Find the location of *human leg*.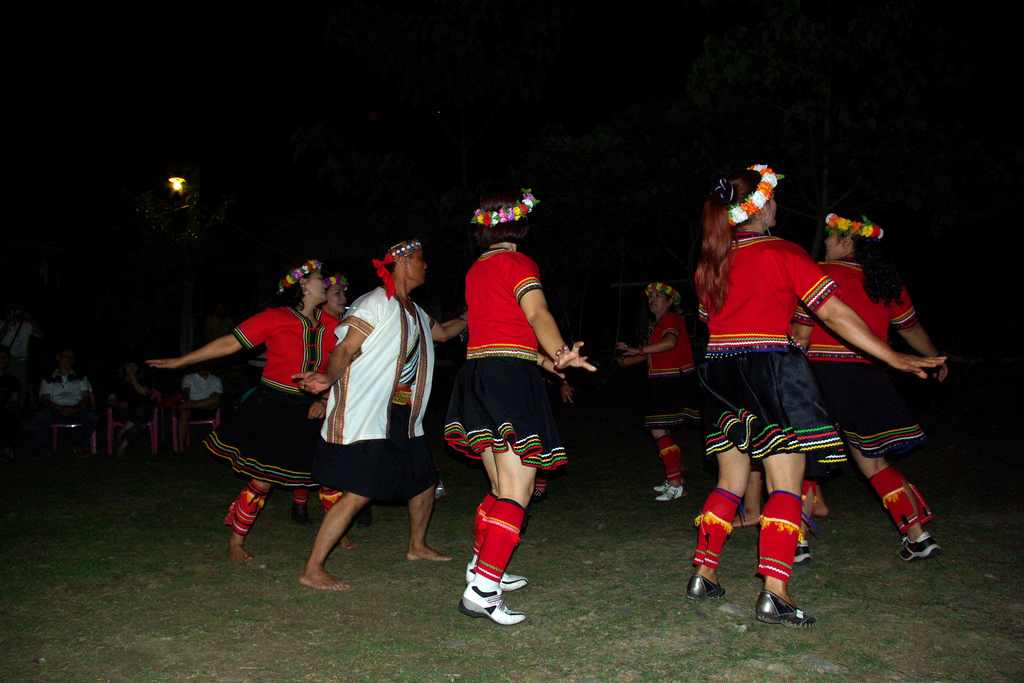
Location: left=317, top=486, right=355, bottom=548.
